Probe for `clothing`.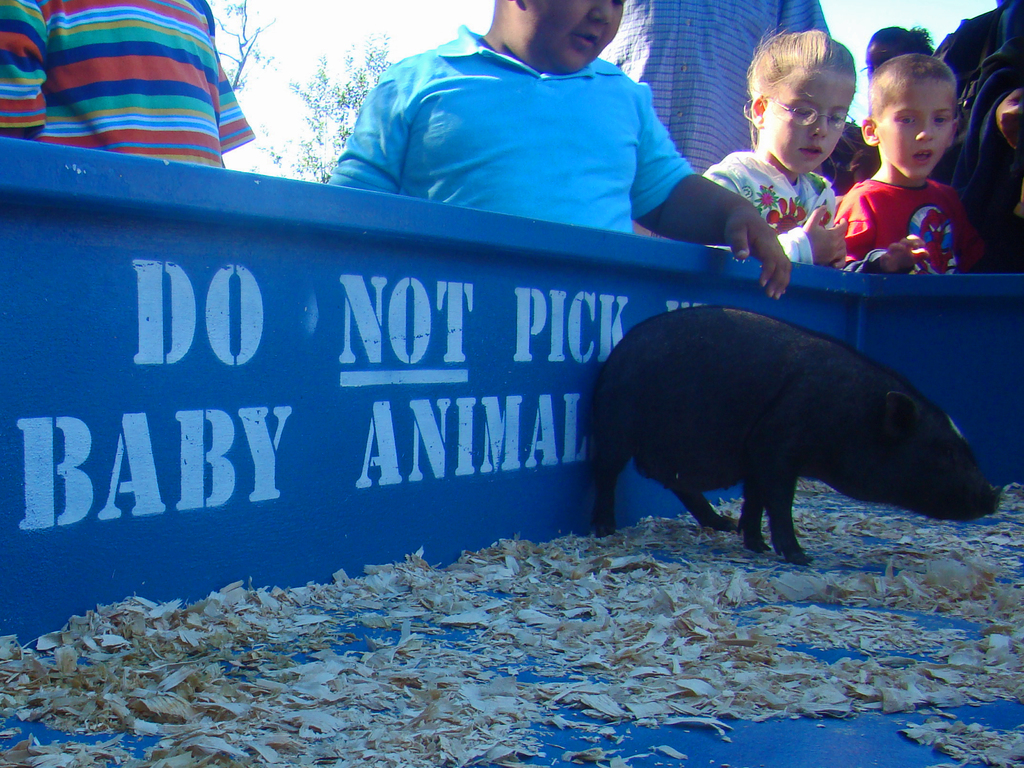
Probe result: 830,180,991,275.
